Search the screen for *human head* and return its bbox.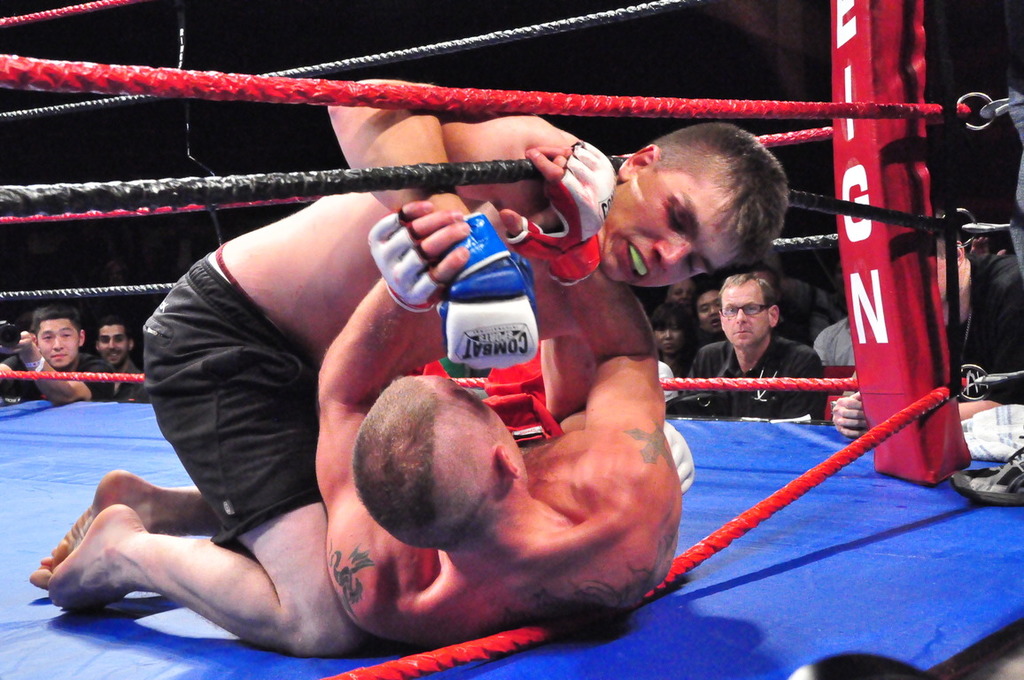
Found: select_region(716, 268, 779, 347).
